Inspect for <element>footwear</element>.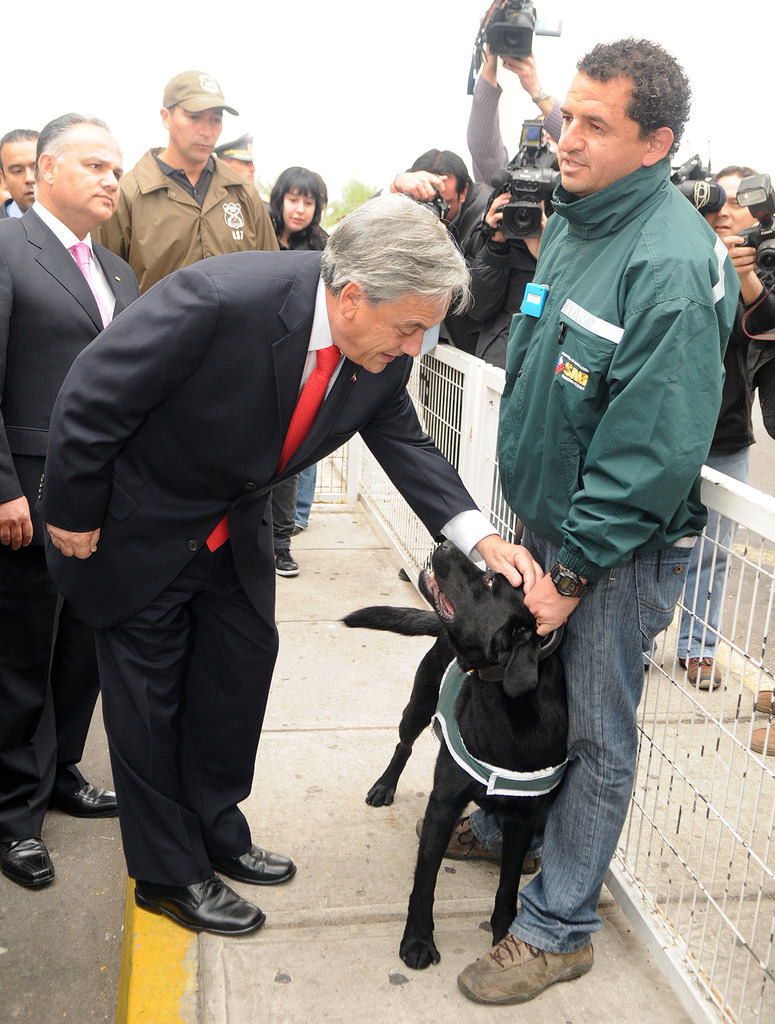
Inspection: 749,689,774,717.
